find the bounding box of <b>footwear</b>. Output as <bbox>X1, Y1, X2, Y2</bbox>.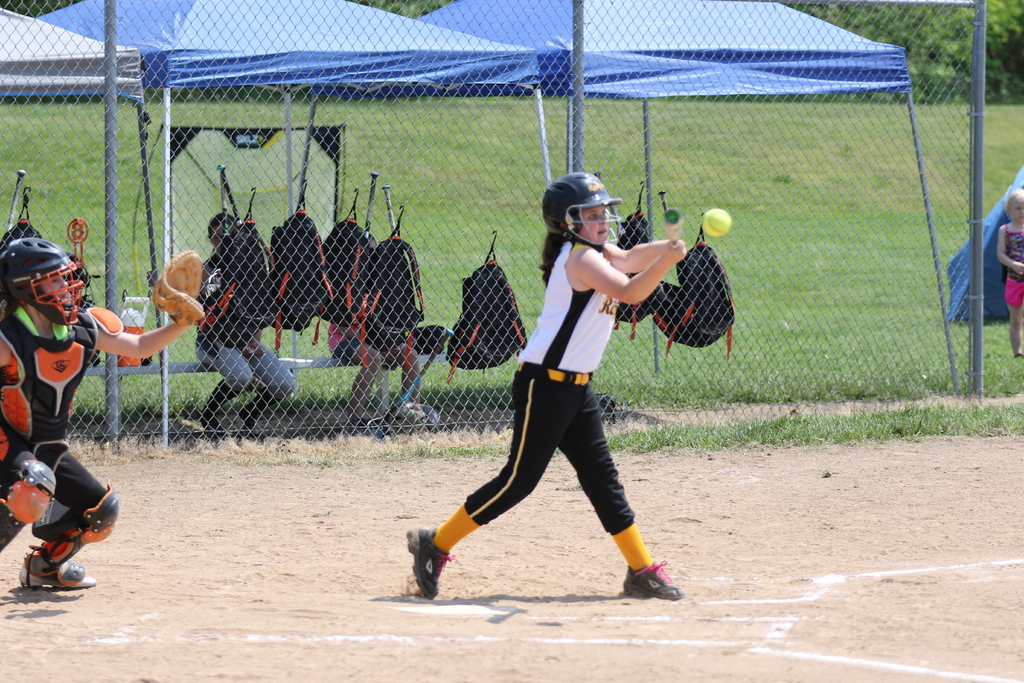
<bbox>405, 528, 459, 595</bbox>.
